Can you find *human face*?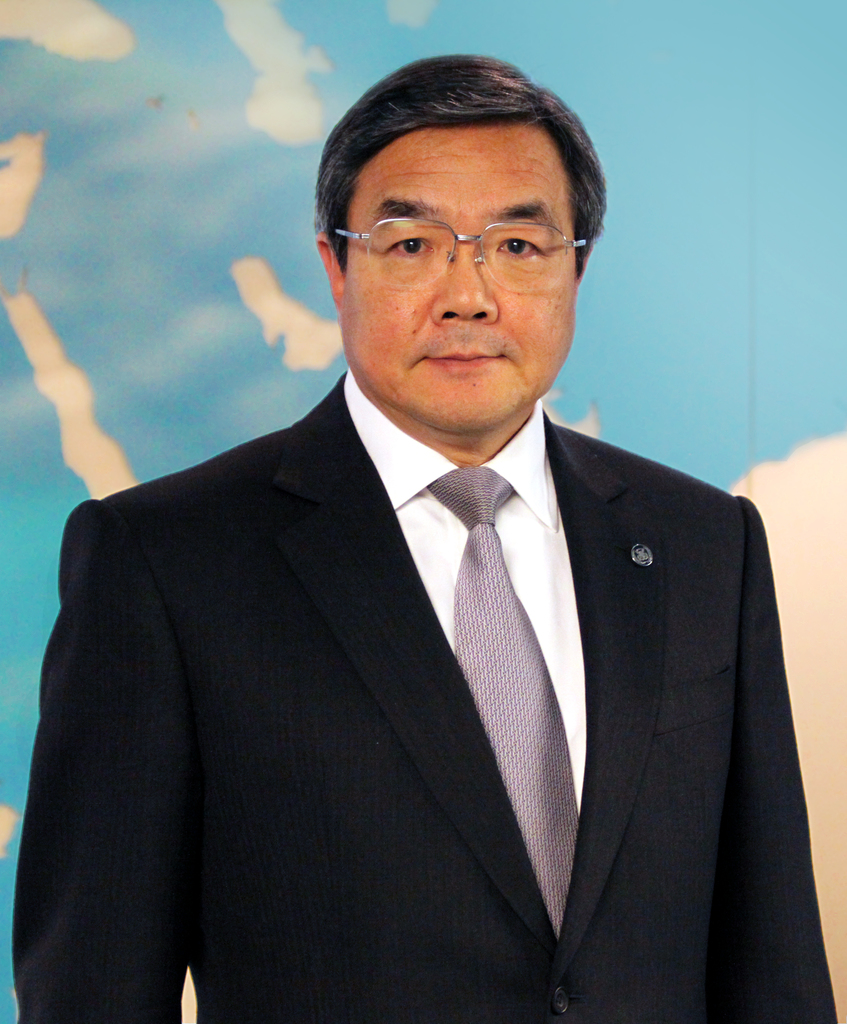
Yes, bounding box: box(340, 124, 576, 436).
